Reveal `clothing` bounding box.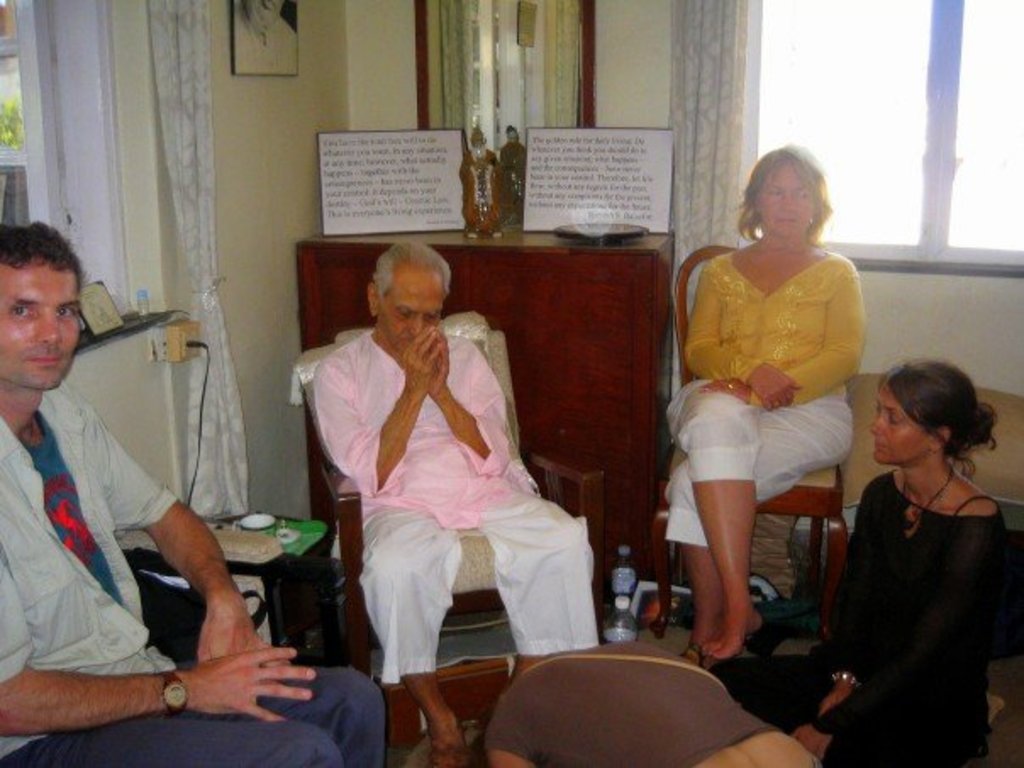
Revealed: pyautogui.locateOnScreen(319, 319, 602, 666).
